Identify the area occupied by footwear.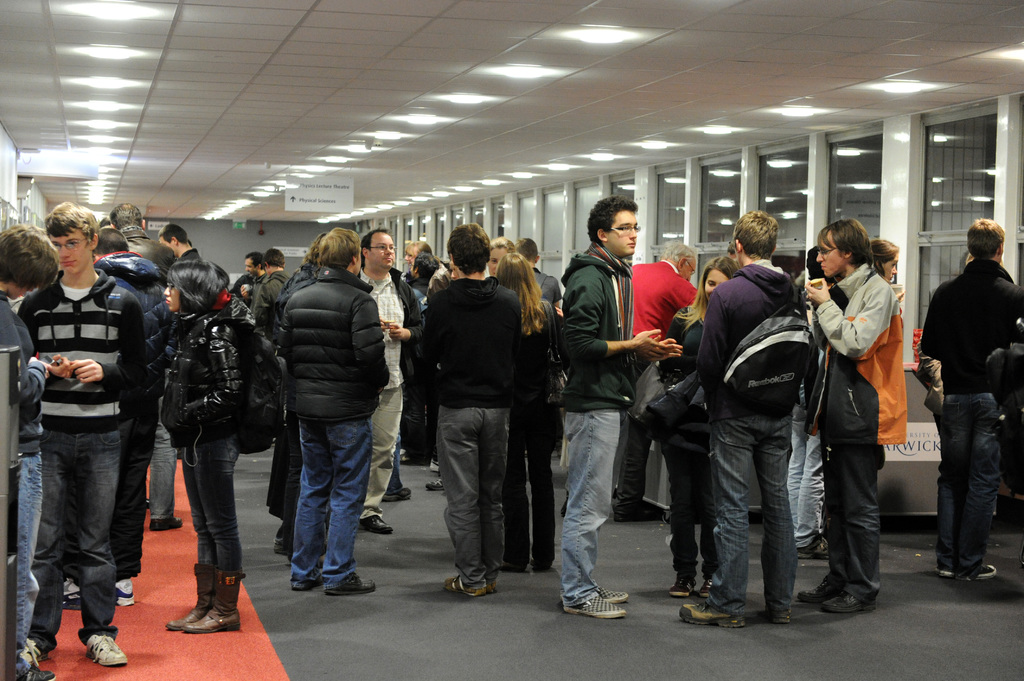
Area: [289,572,332,587].
